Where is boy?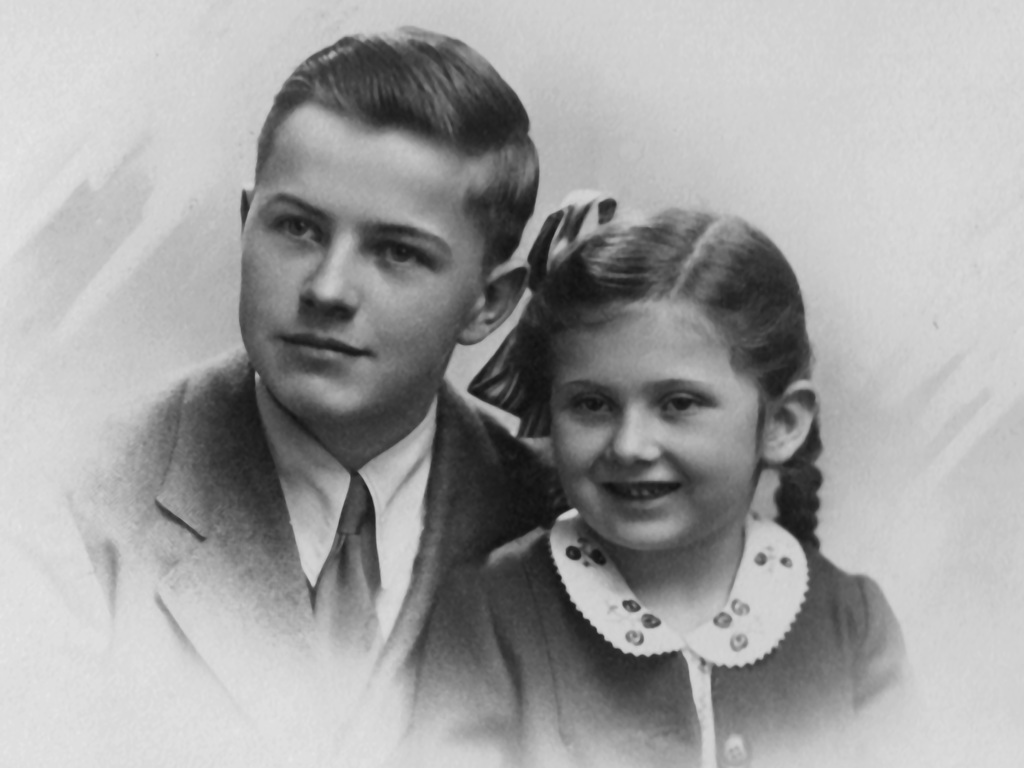
[0,23,573,767].
